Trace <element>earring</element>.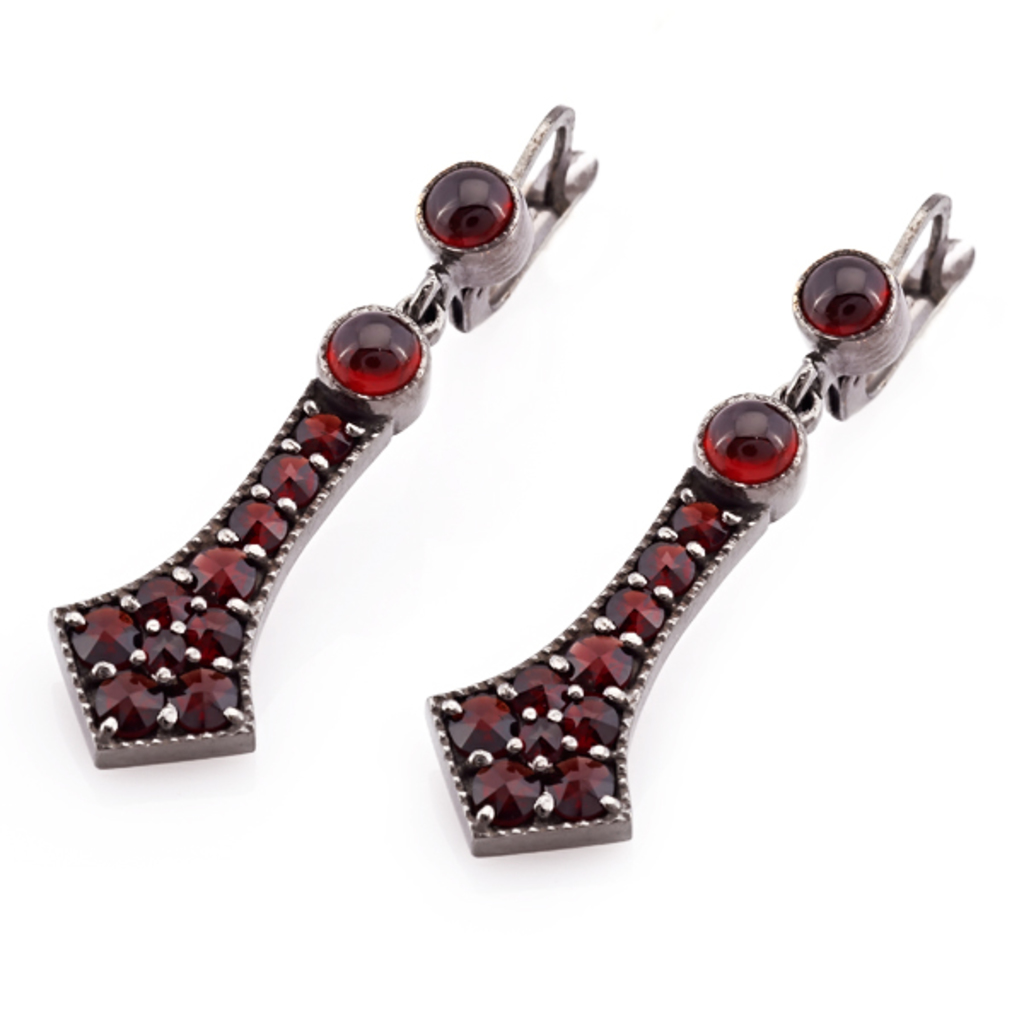
Traced to <box>415,188,988,858</box>.
